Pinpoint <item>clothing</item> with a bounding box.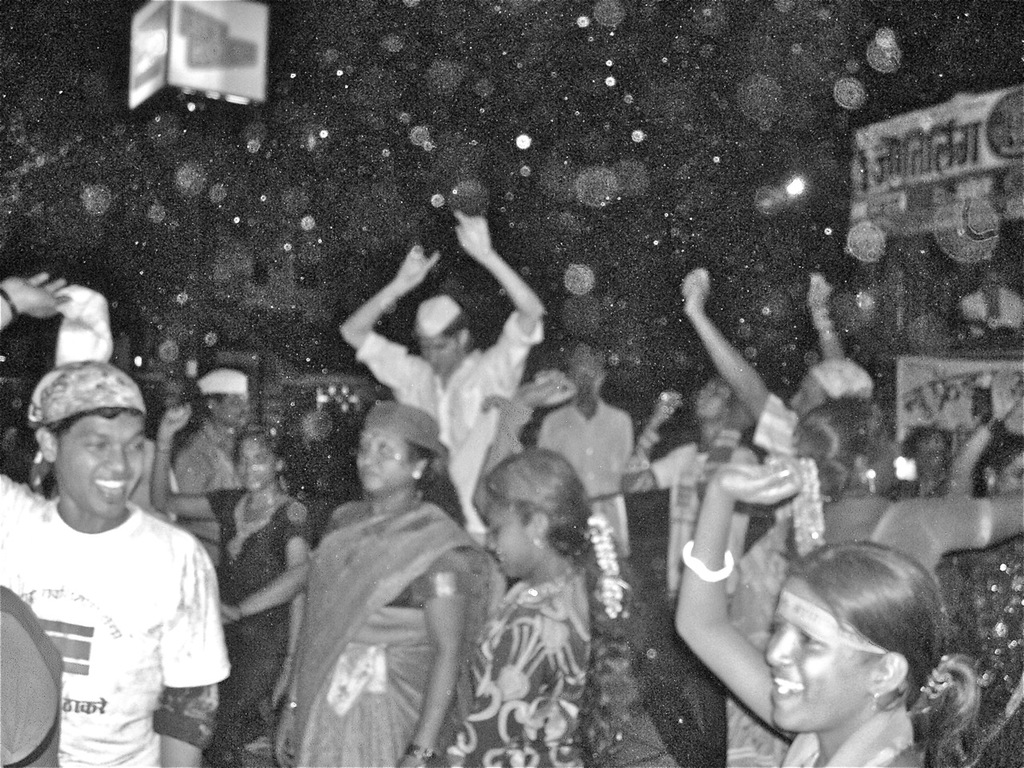
<bbox>641, 426, 775, 586</bbox>.
